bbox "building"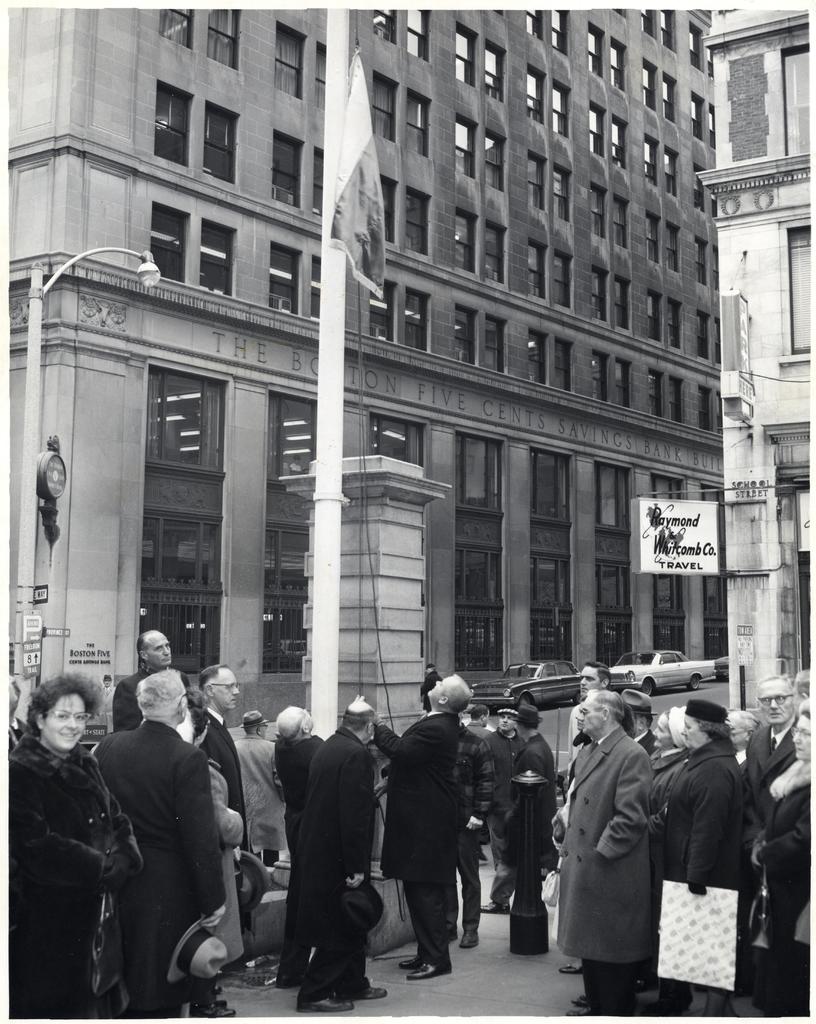
BBox(4, 4, 728, 755)
